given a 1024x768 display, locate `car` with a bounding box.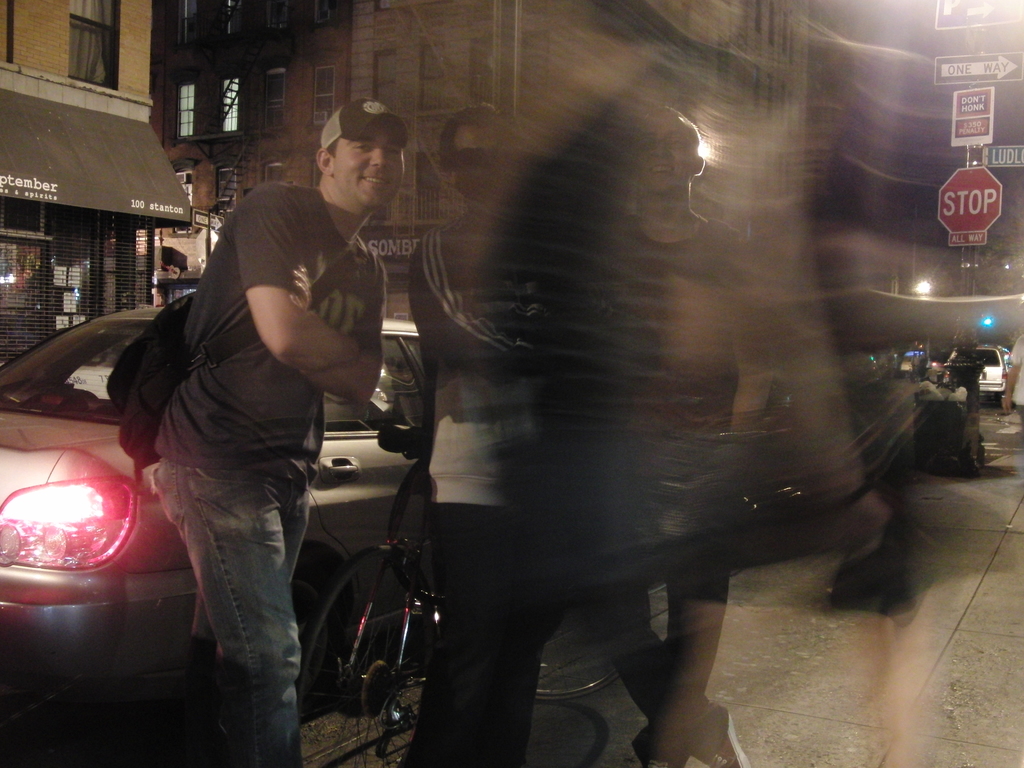
Located: (x1=942, y1=342, x2=1012, y2=392).
